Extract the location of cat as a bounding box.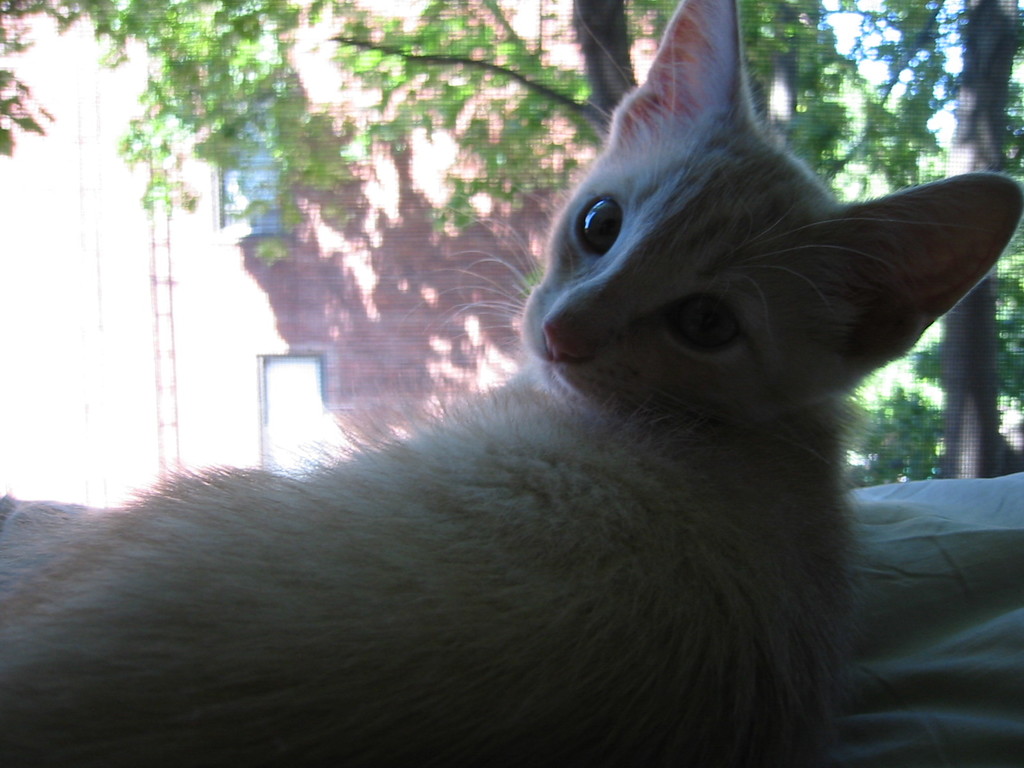
(0, 0, 1023, 767).
